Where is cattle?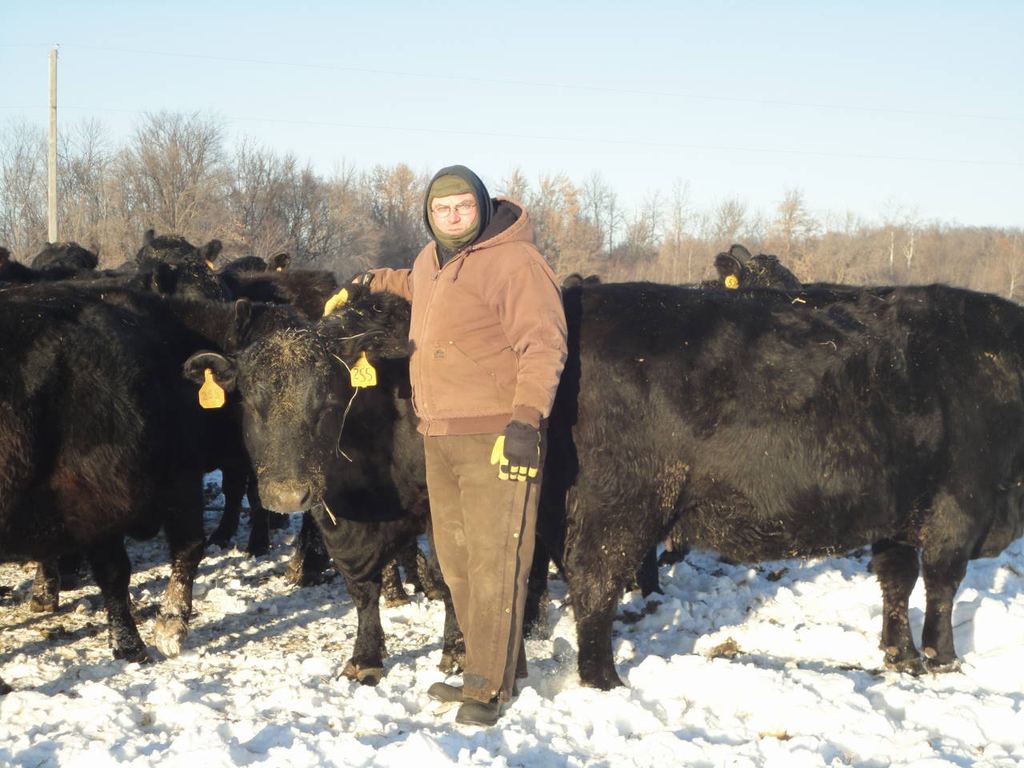
<region>0, 234, 222, 304</region>.
